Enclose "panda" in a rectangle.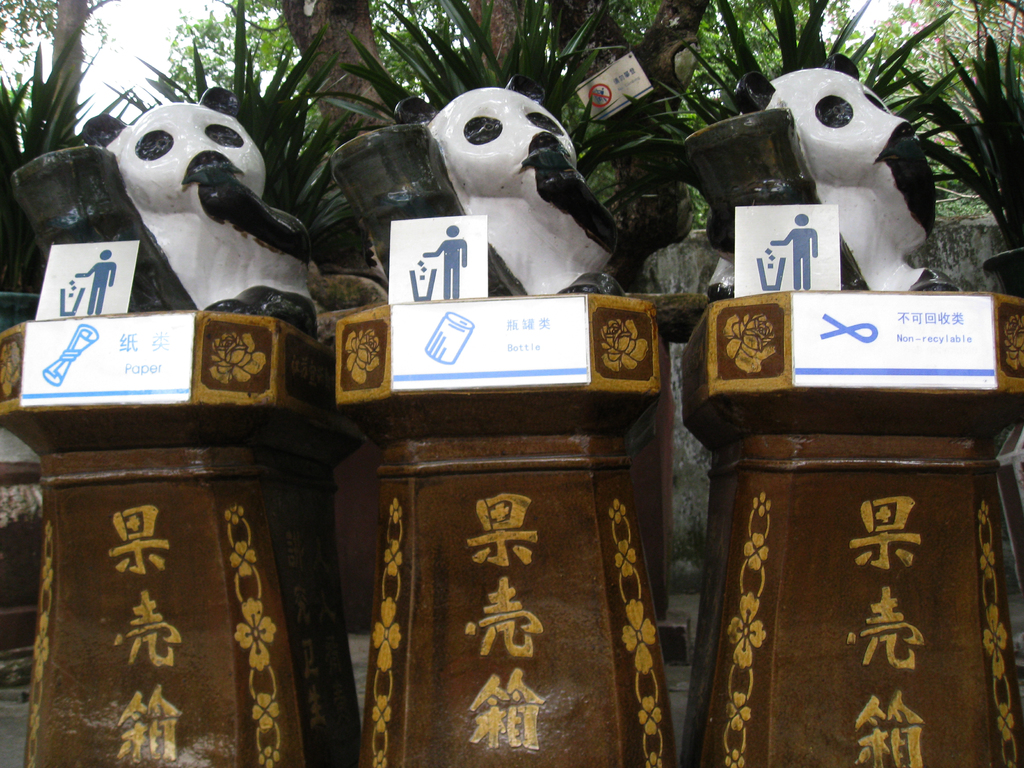
[705, 49, 940, 299].
